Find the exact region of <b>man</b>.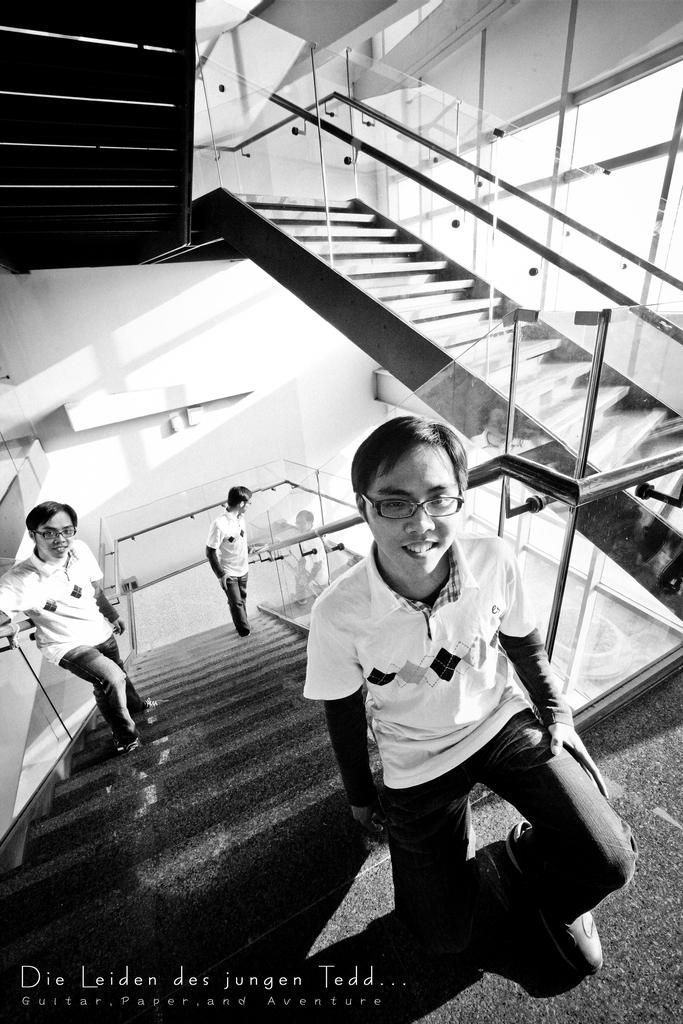
Exact region: box(0, 495, 148, 733).
